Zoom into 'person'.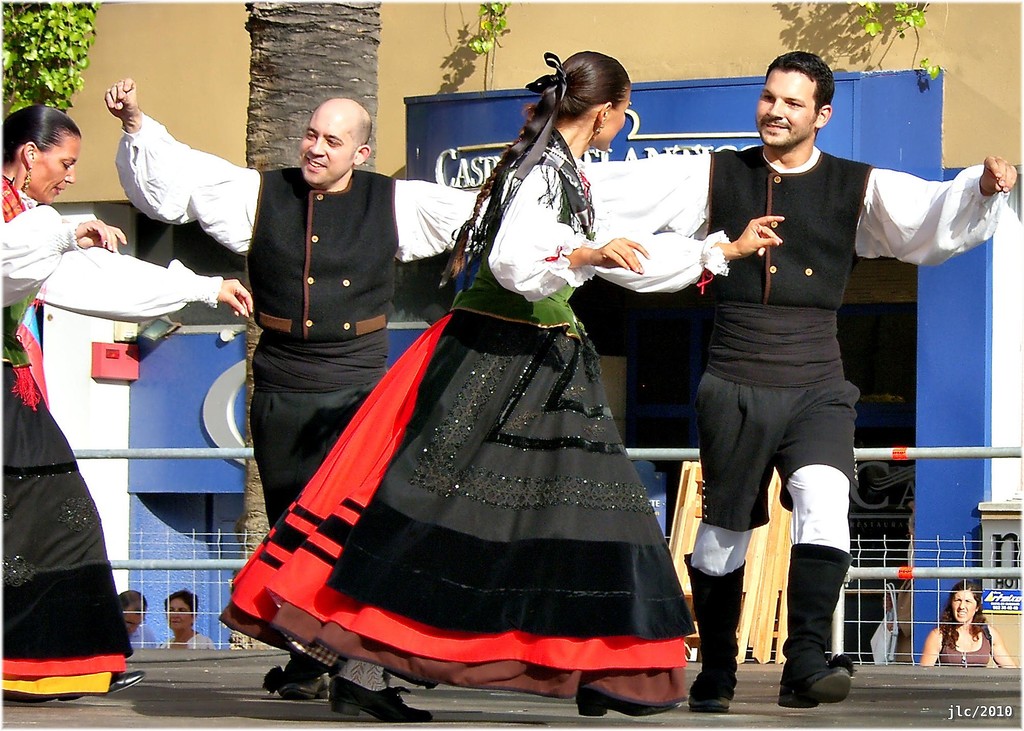
Zoom target: rect(577, 51, 1018, 714).
